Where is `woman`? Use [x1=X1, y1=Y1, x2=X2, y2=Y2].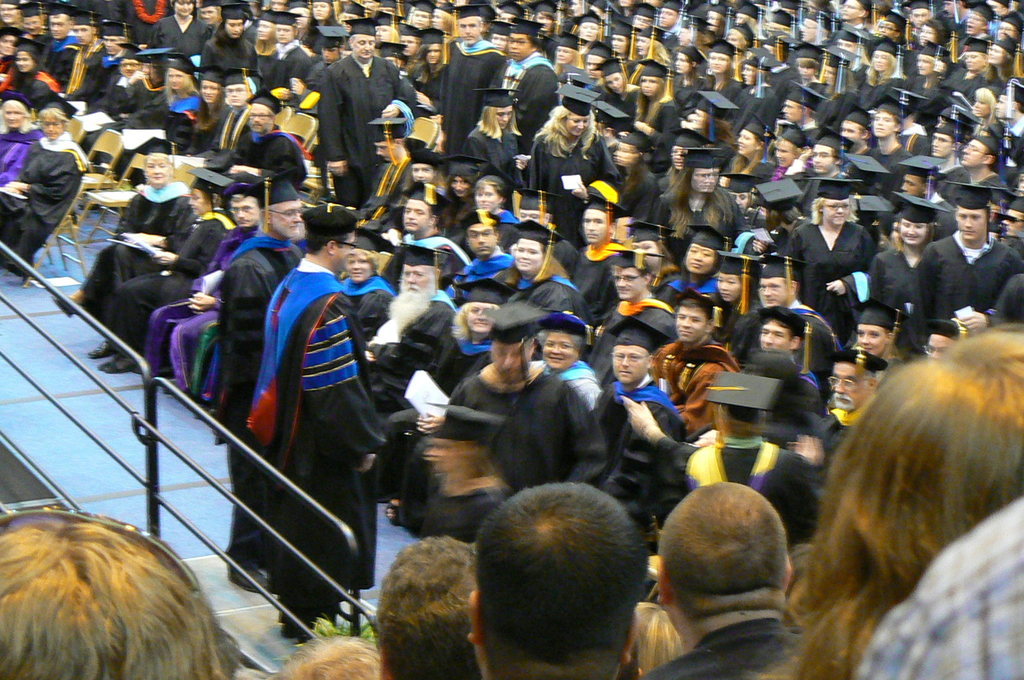
[x1=917, y1=15, x2=949, y2=47].
